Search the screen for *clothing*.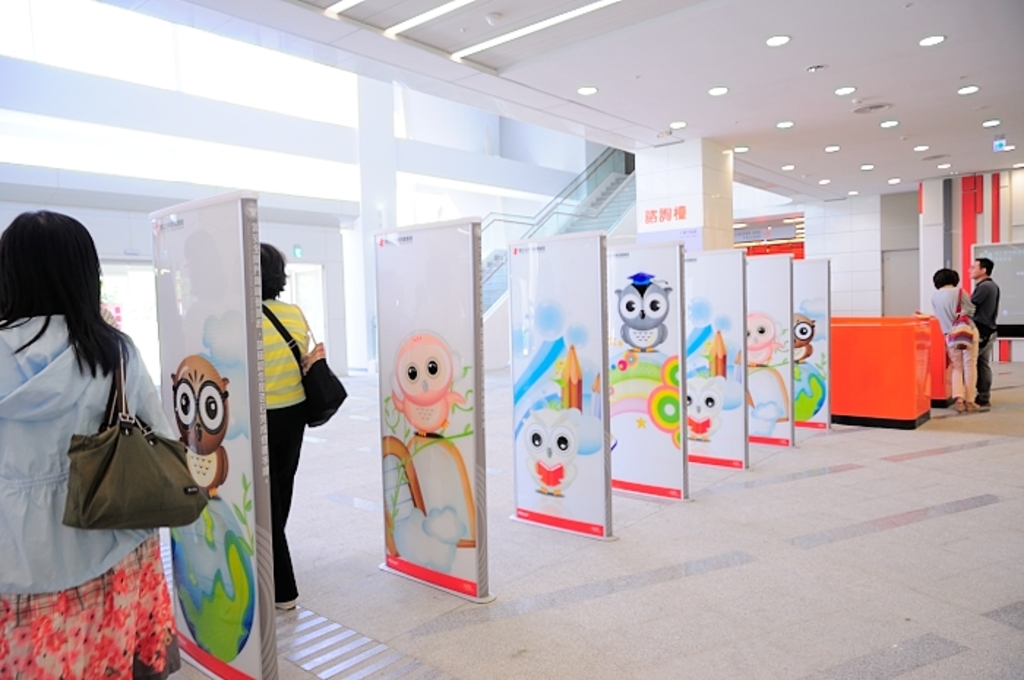
Found at locate(0, 307, 168, 679).
